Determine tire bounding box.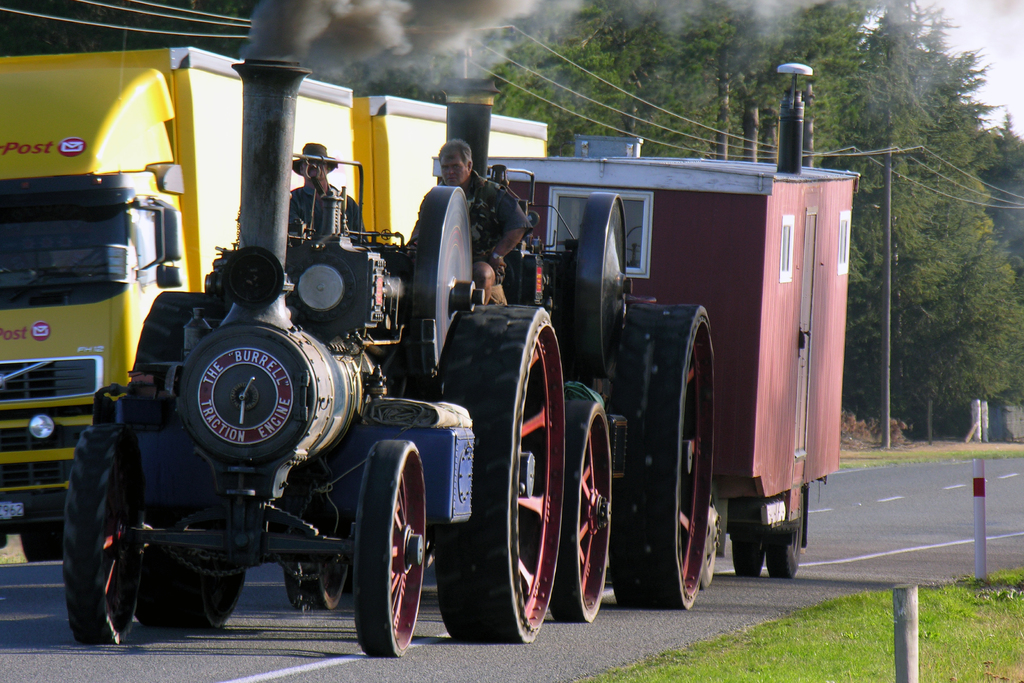
Determined: 21/532/65/561.
